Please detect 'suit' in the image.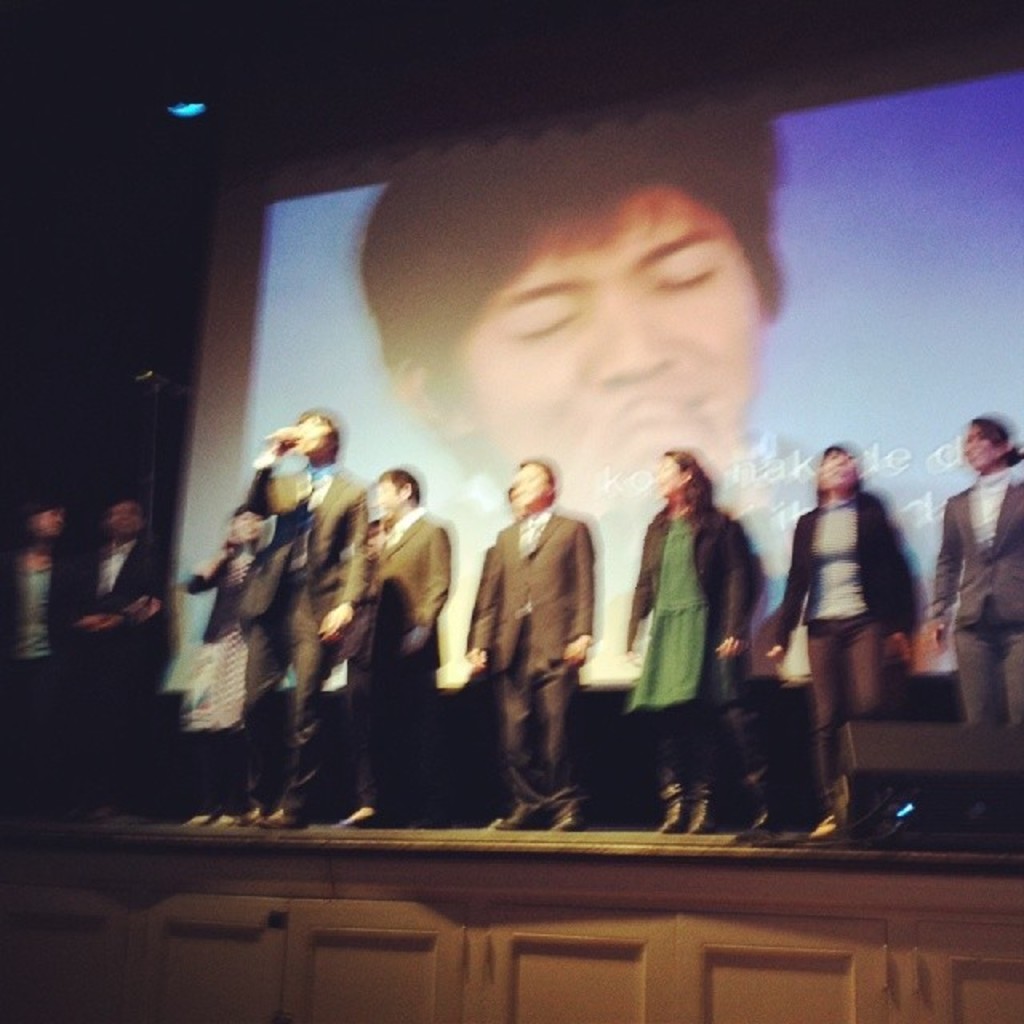
[928,470,1022,725].
